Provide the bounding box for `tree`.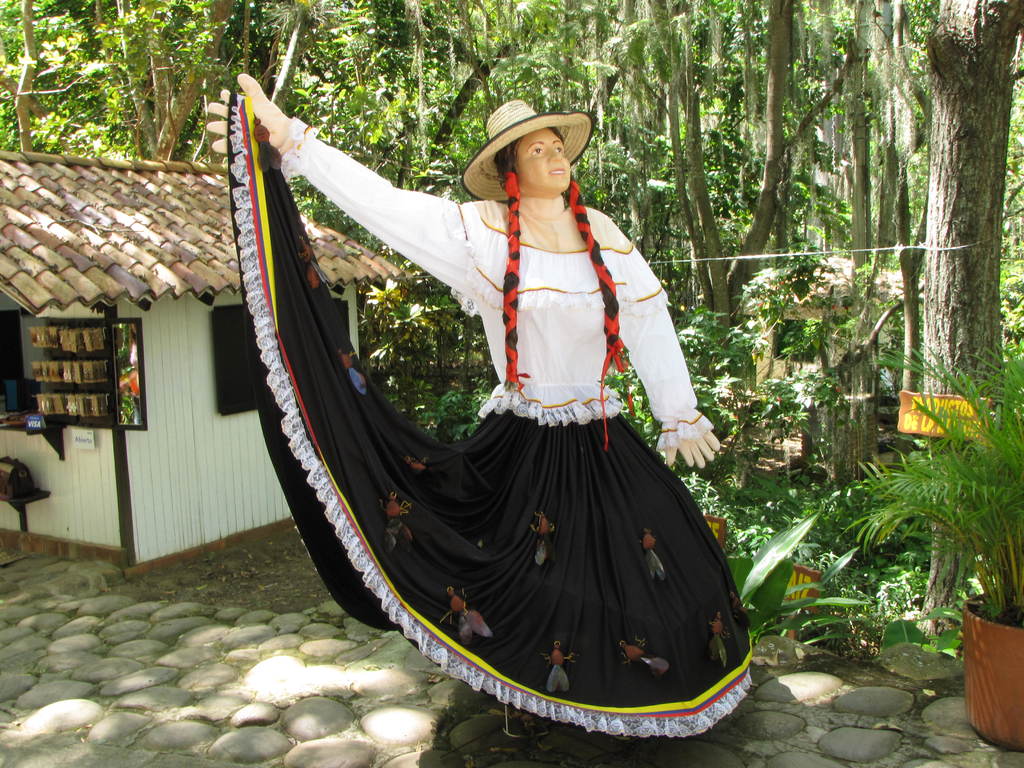
0:2:254:173.
